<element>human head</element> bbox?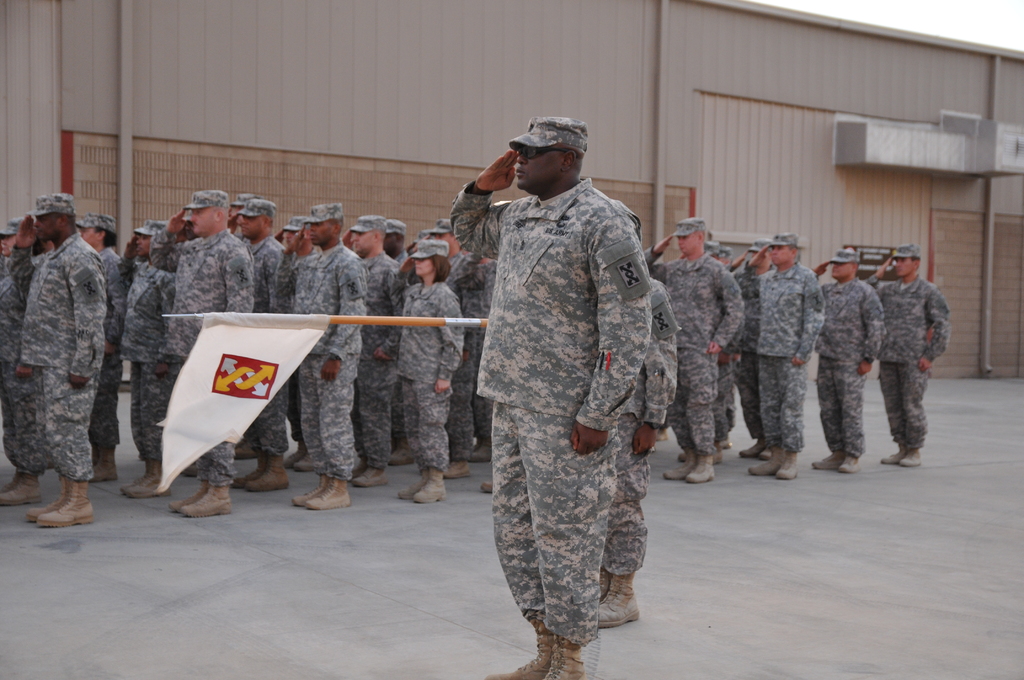
0 218 43 259
